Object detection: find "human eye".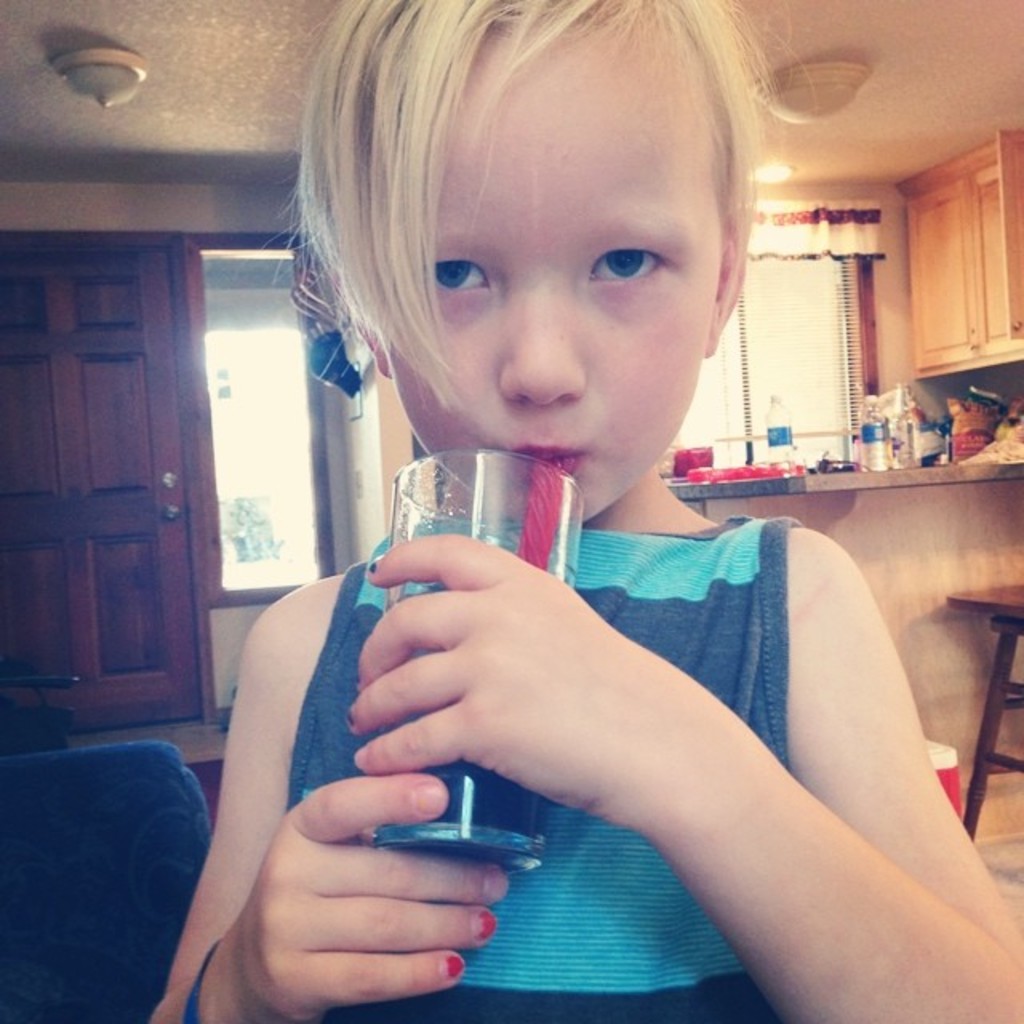
<box>414,250,496,304</box>.
